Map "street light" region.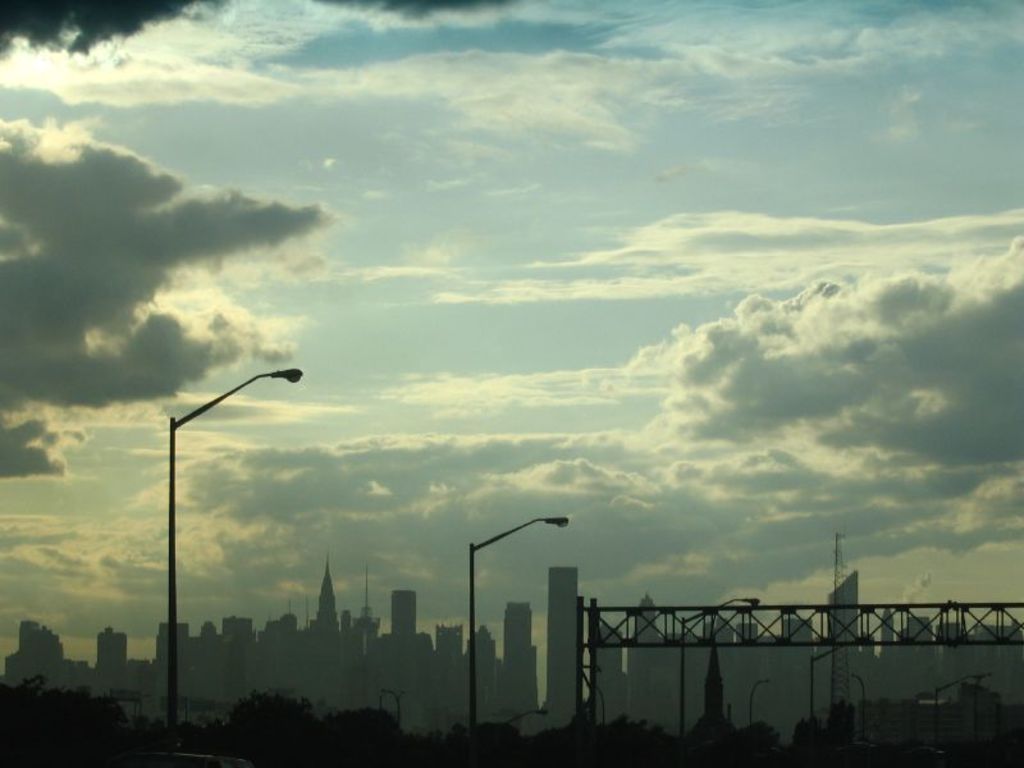
Mapped to [138,353,303,722].
